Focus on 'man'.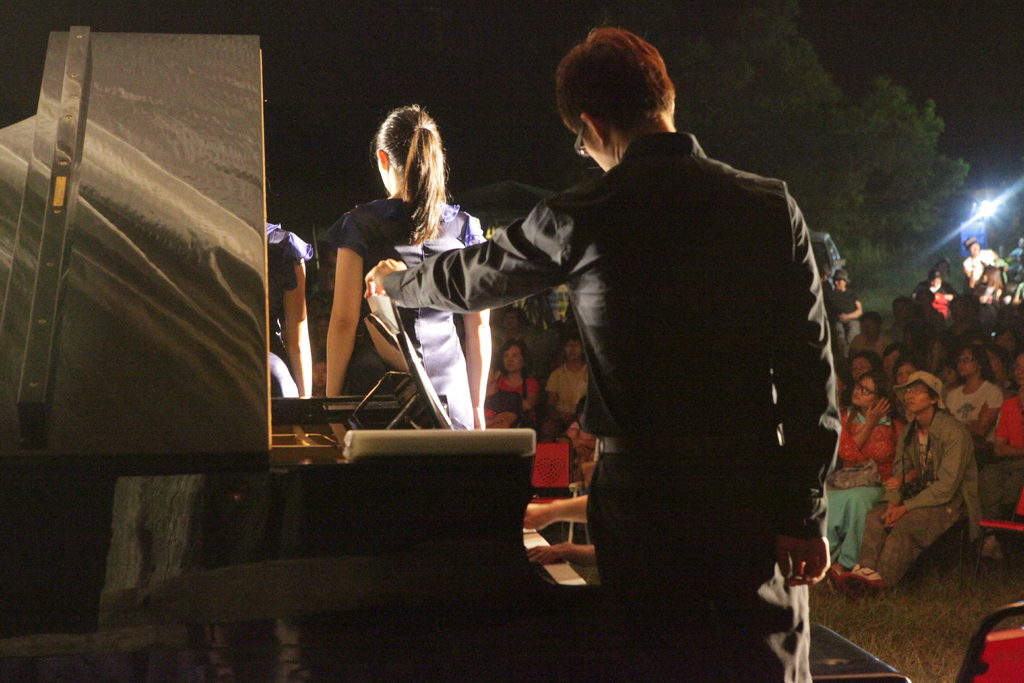
Focused at box(834, 370, 981, 585).
